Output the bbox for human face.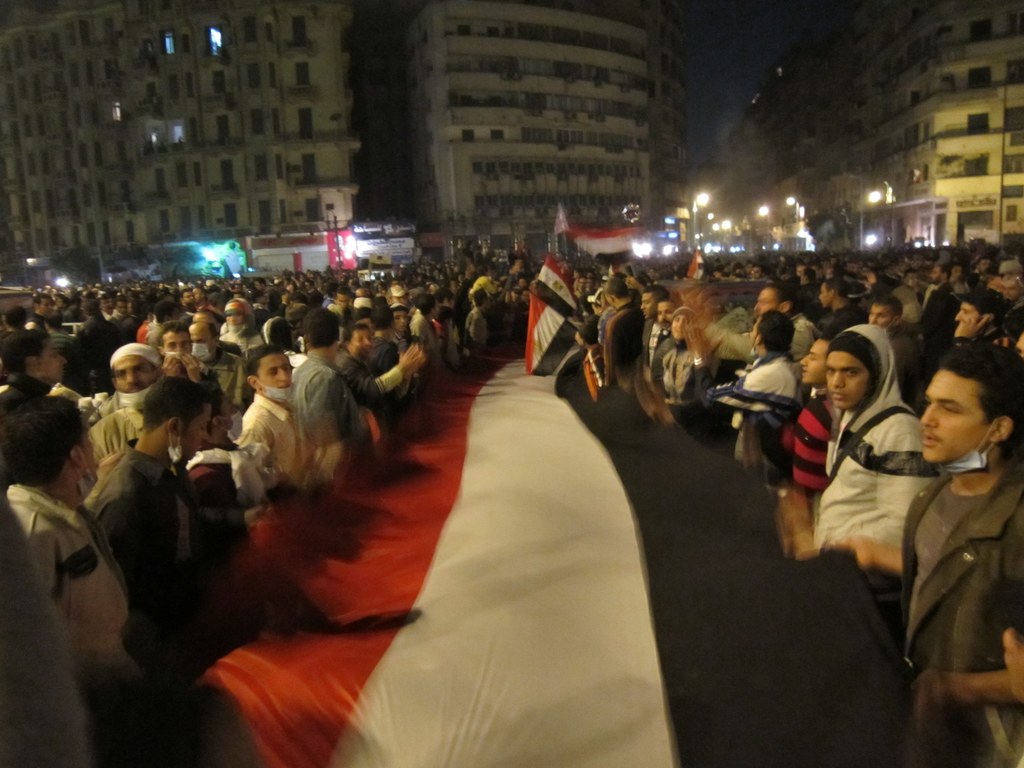
locate(396, 309, 408, 331).
